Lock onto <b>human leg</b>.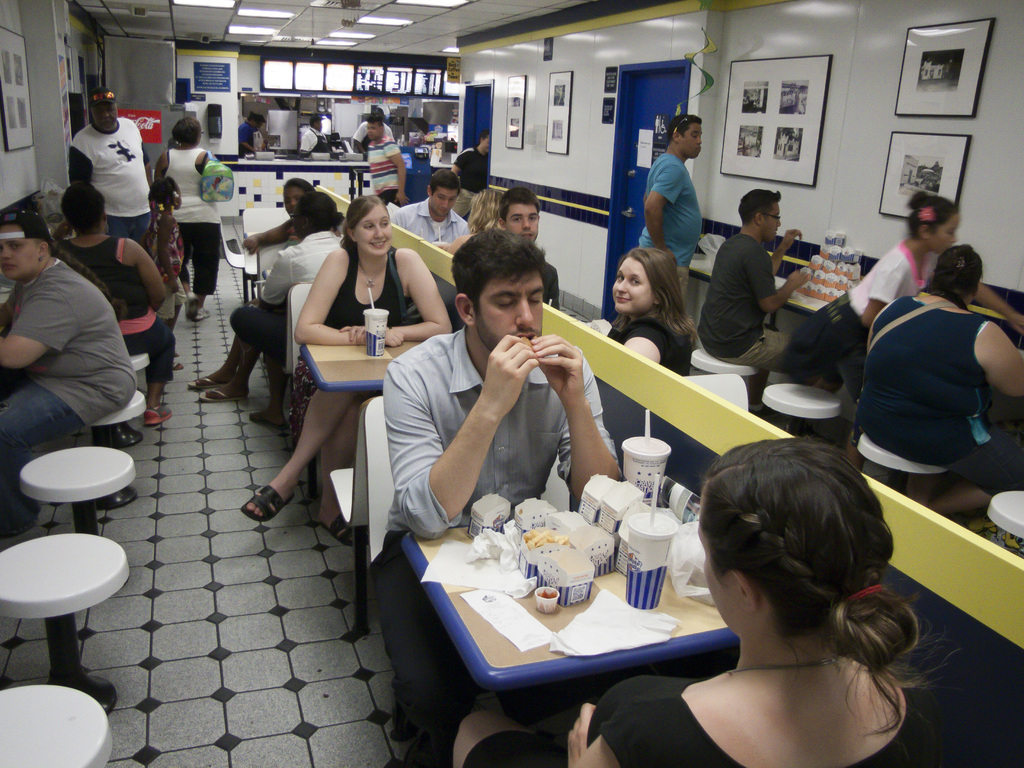
Locked: 377 541 449 741.
